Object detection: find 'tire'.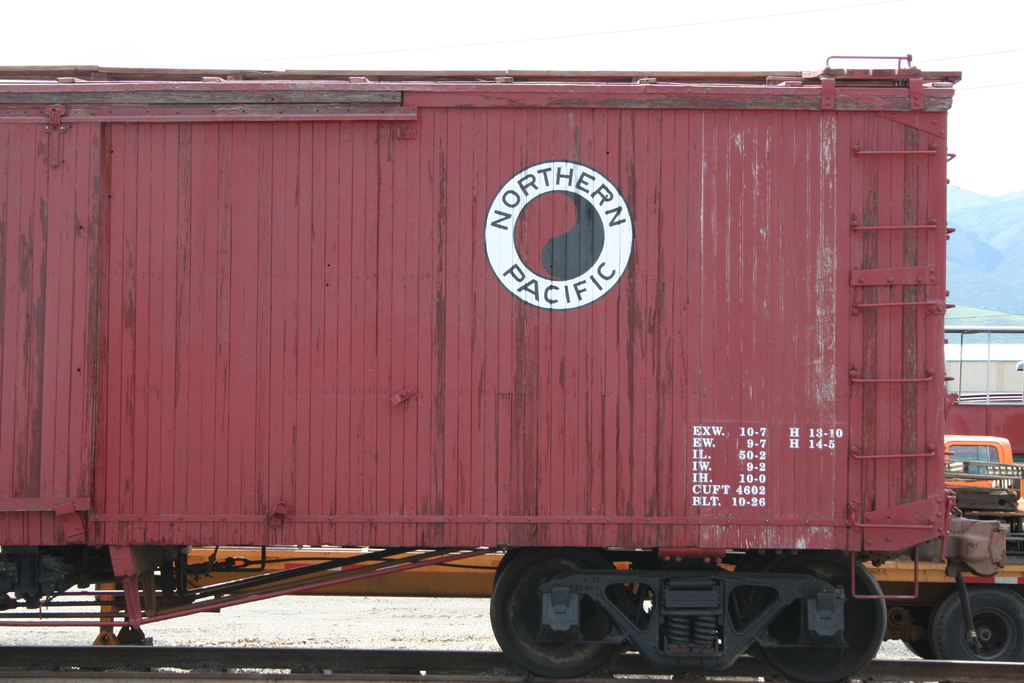
region(934, 592, 1008, 675).
